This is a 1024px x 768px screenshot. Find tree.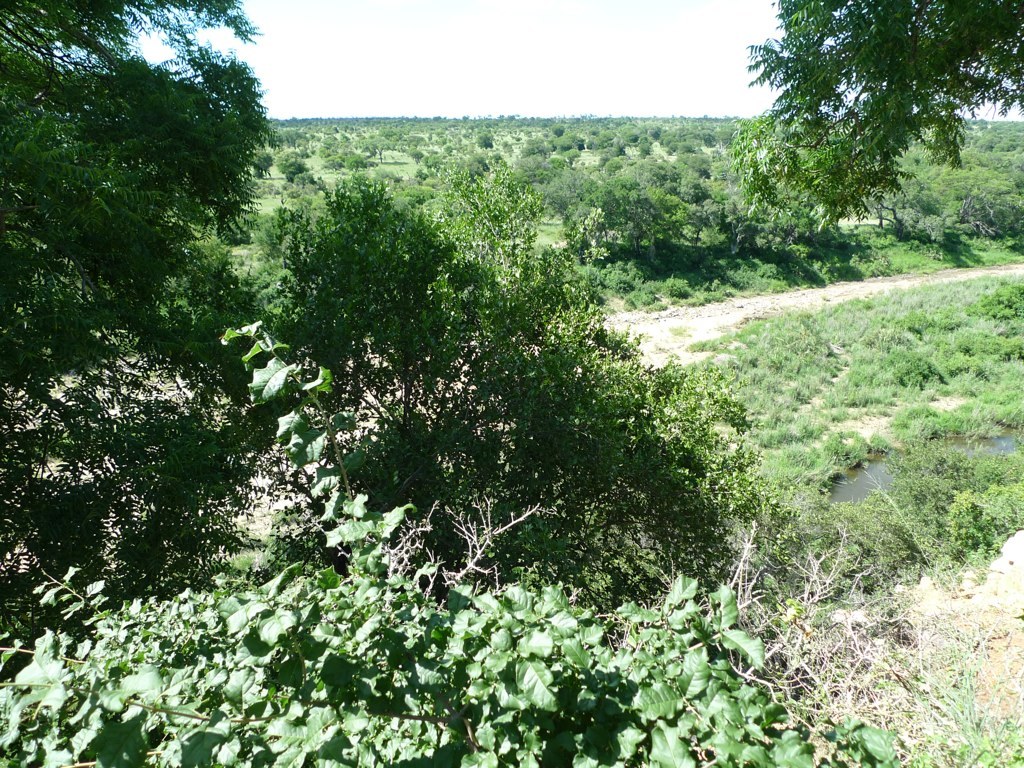
Bounding box: x1=730, y1=14, x2=1007, y2=314.
